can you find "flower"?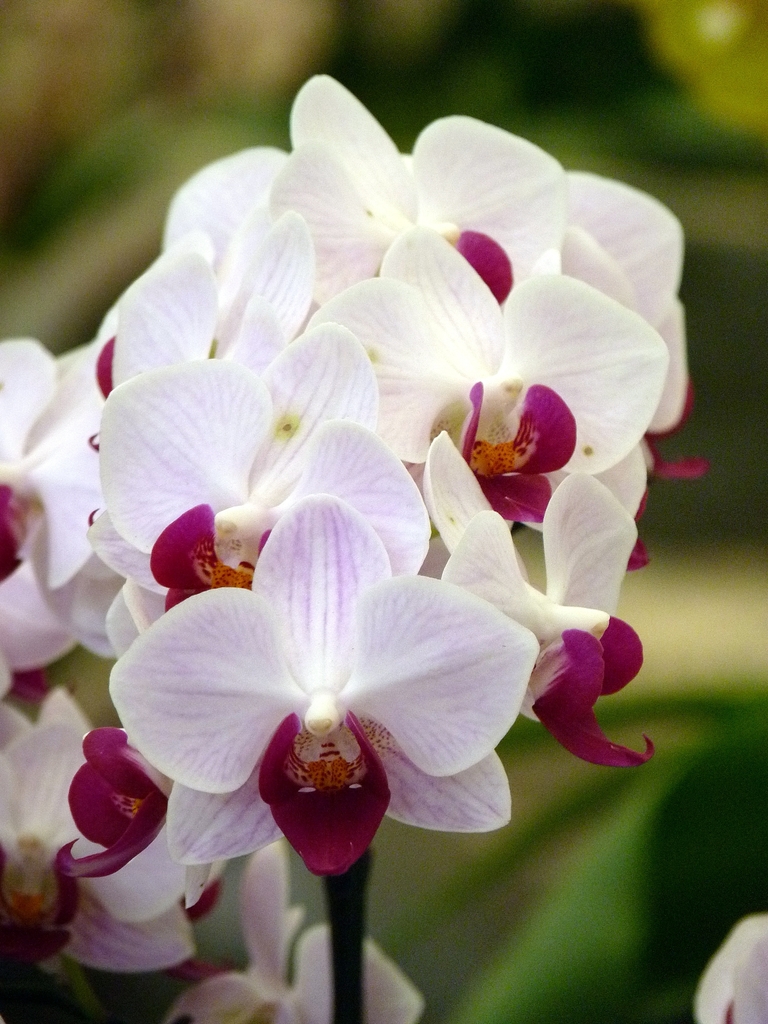
Yes, bounding box: Rect(95, 497, 589, 872).
